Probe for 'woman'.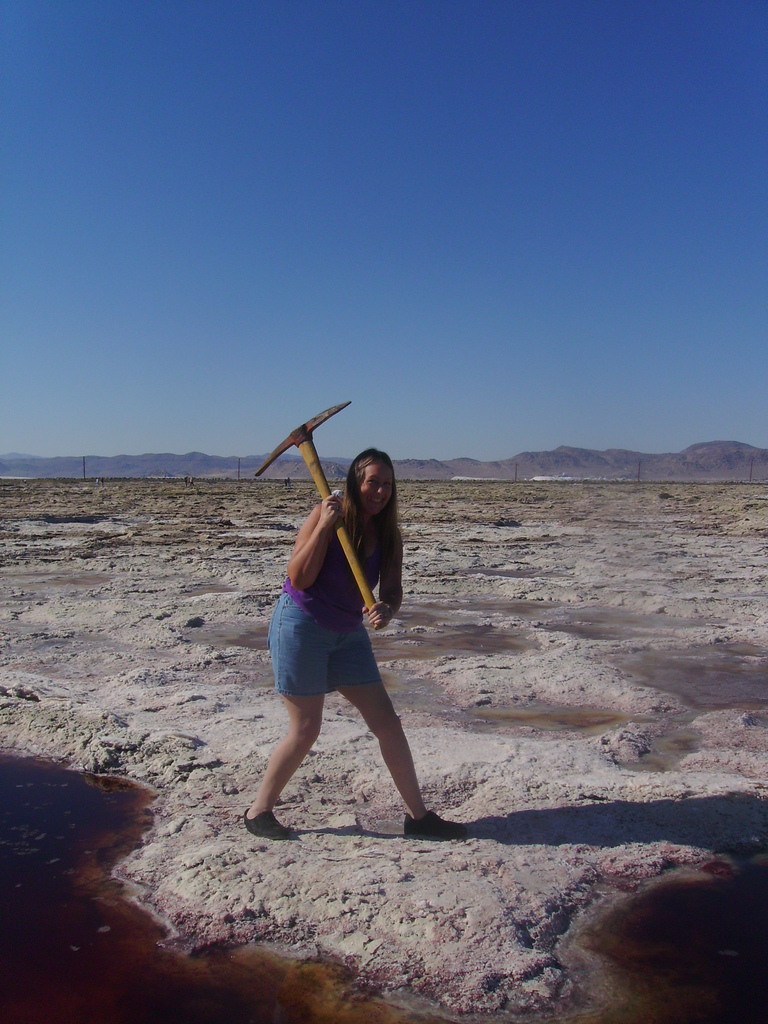
Probe result: Rect(247, 431, 442, 832).
